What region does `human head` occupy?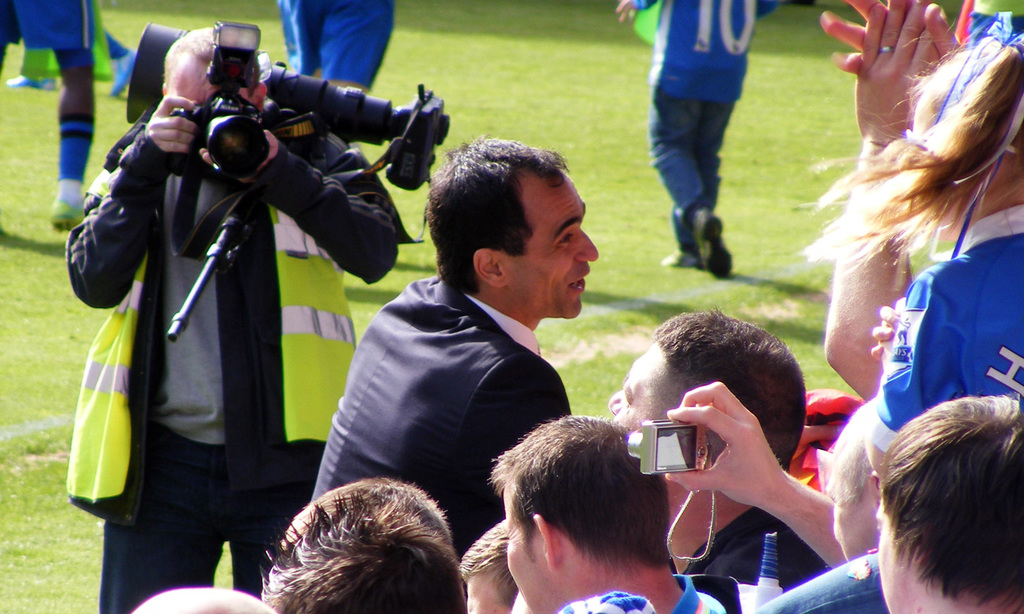
Rect(876, 391, 1023, 613).
